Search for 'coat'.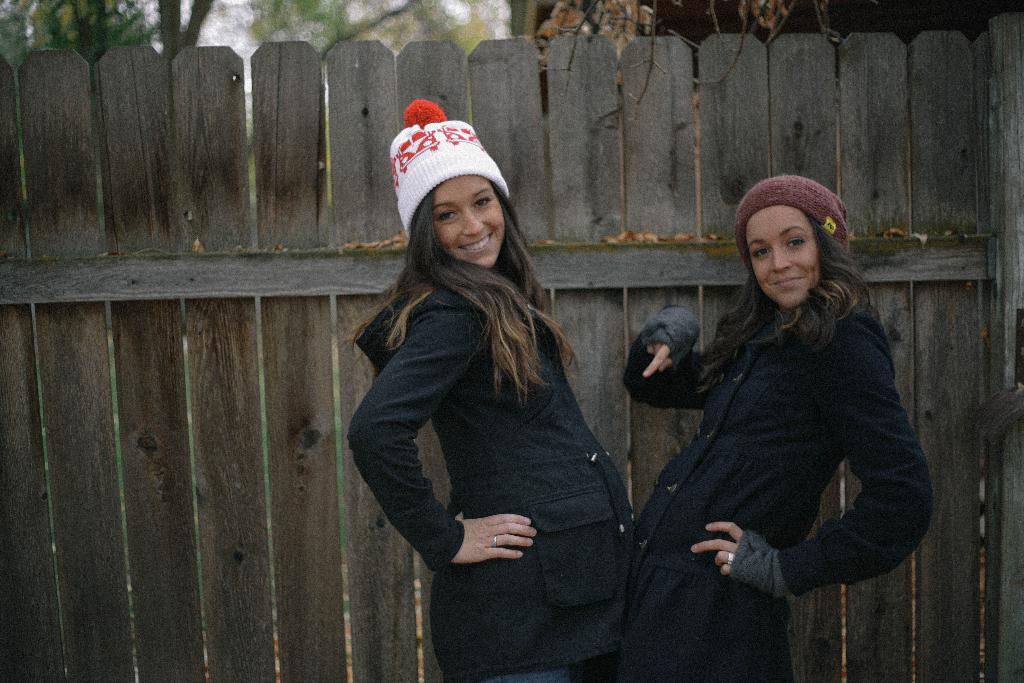
Found at x1=350, y1=256, x2=641, y2=682.
